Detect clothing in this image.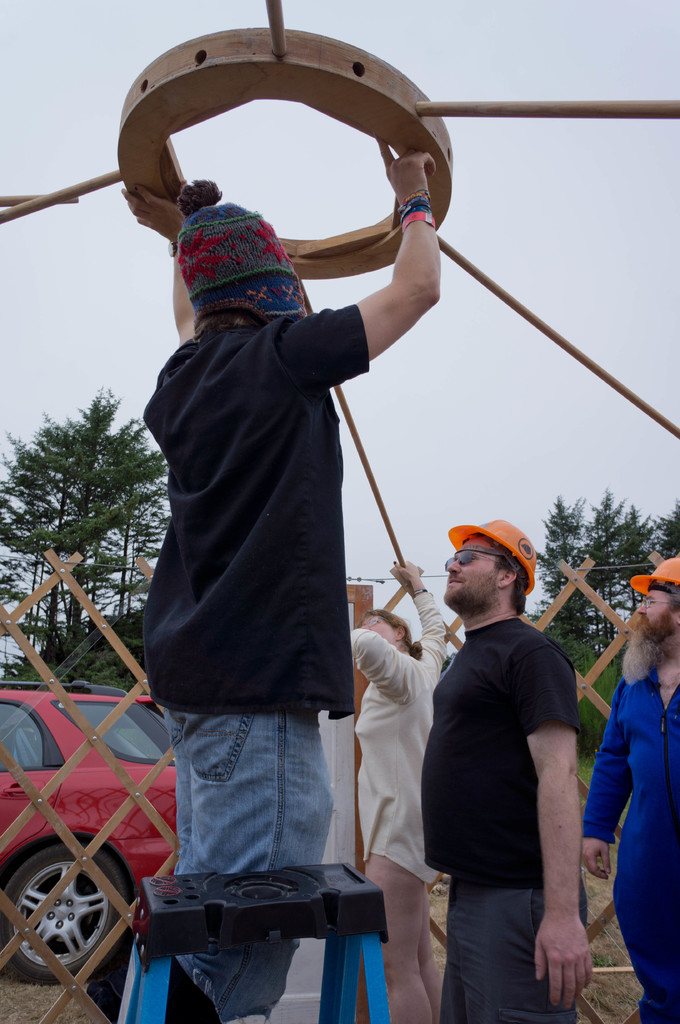
Detection: [352,591,442,895].
